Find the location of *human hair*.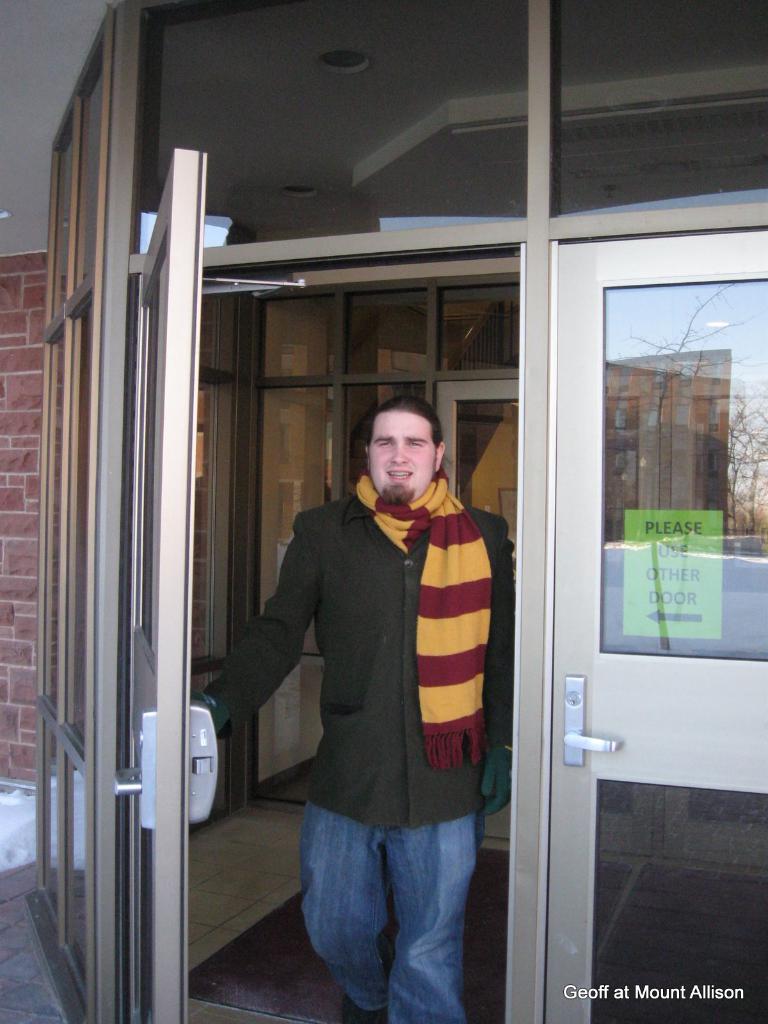
Location: x1=364, y1=394, x2=461, y2=475.
